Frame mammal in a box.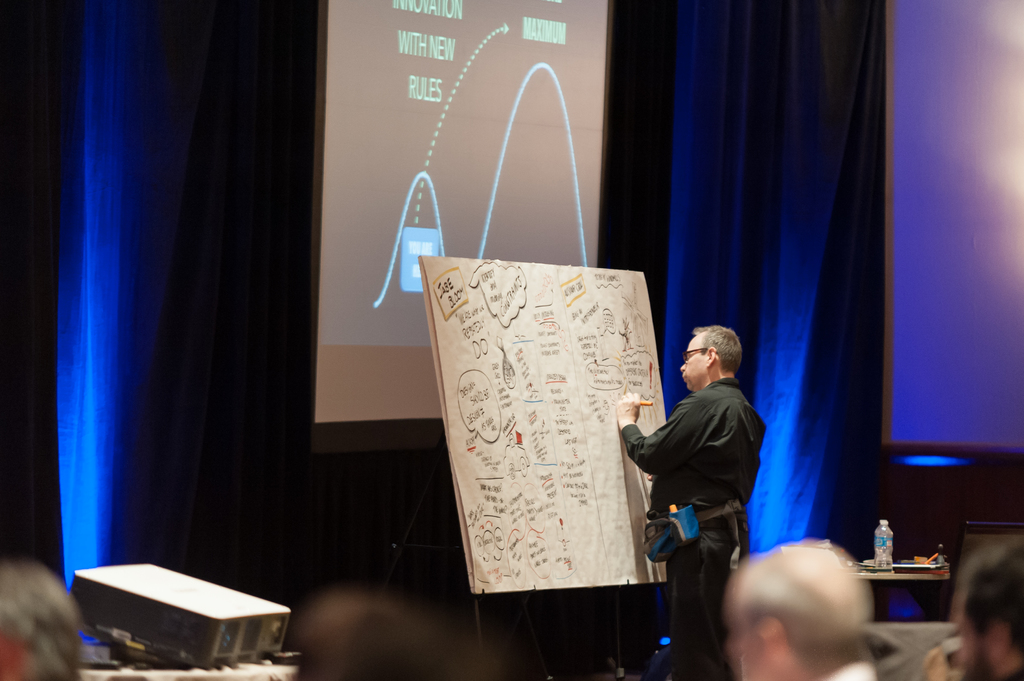
717, 538, 877, 680.
